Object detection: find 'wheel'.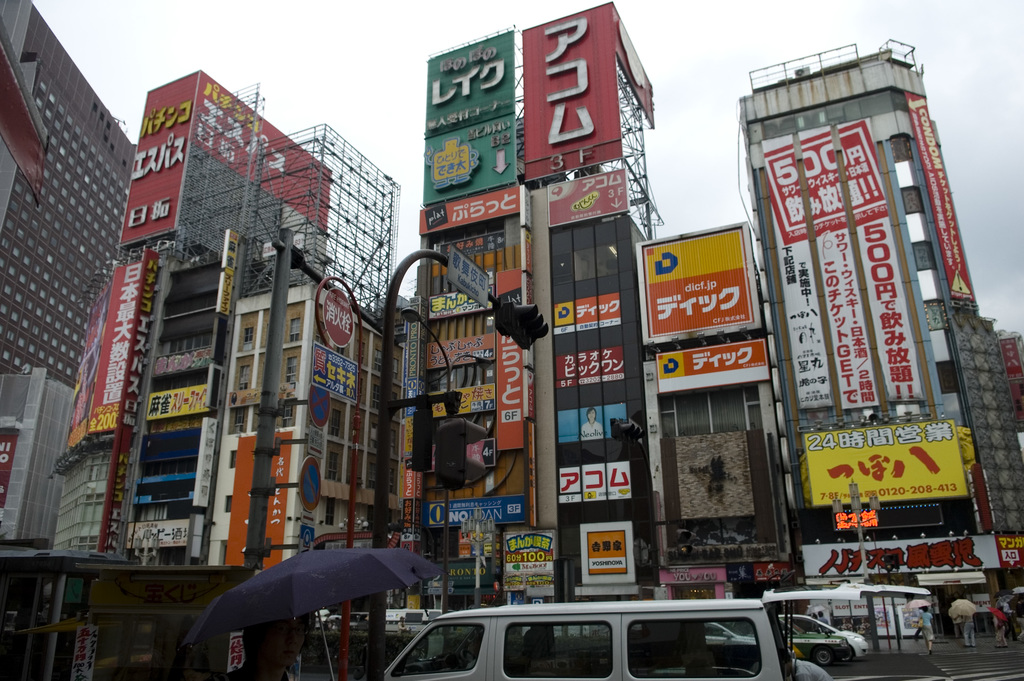
[left=813, top=647, right=838, bottom=666].
